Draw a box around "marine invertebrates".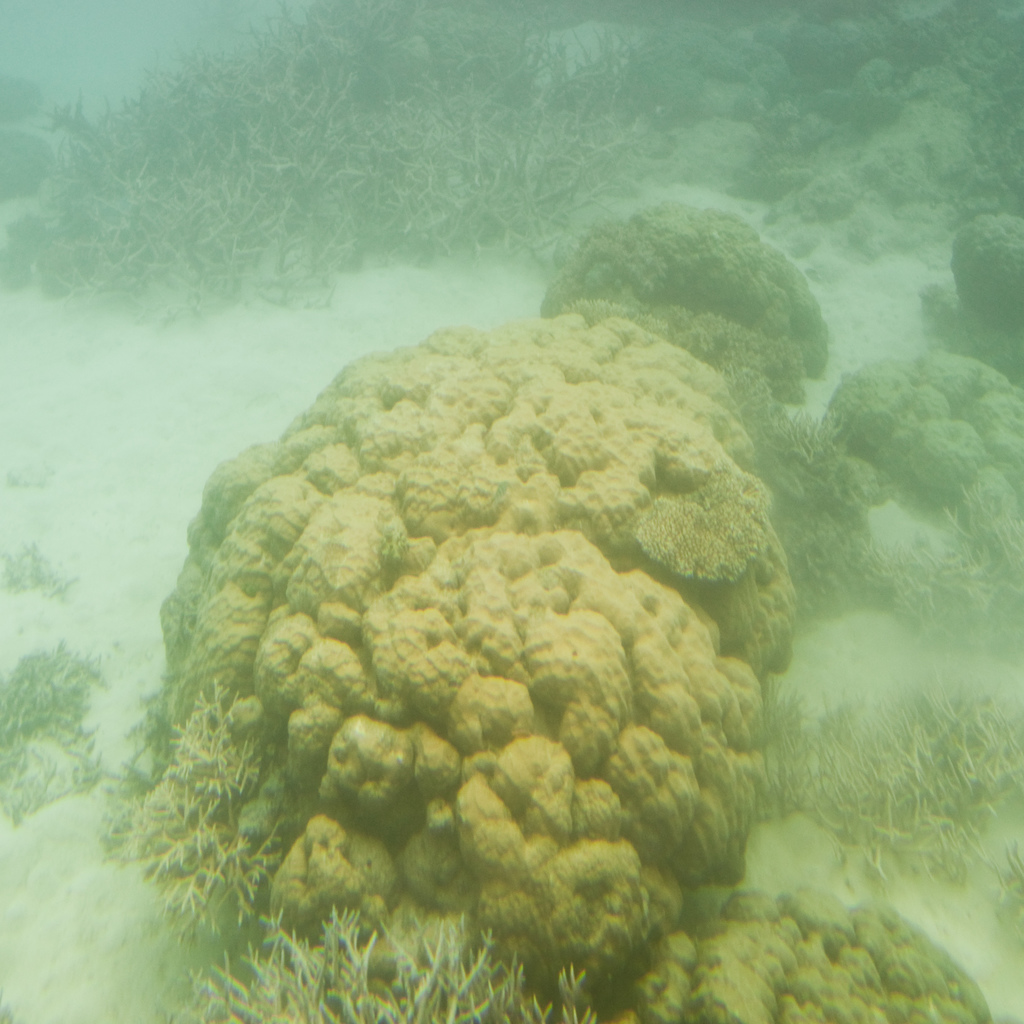
bbox=[791, 345, 1023, 581].
